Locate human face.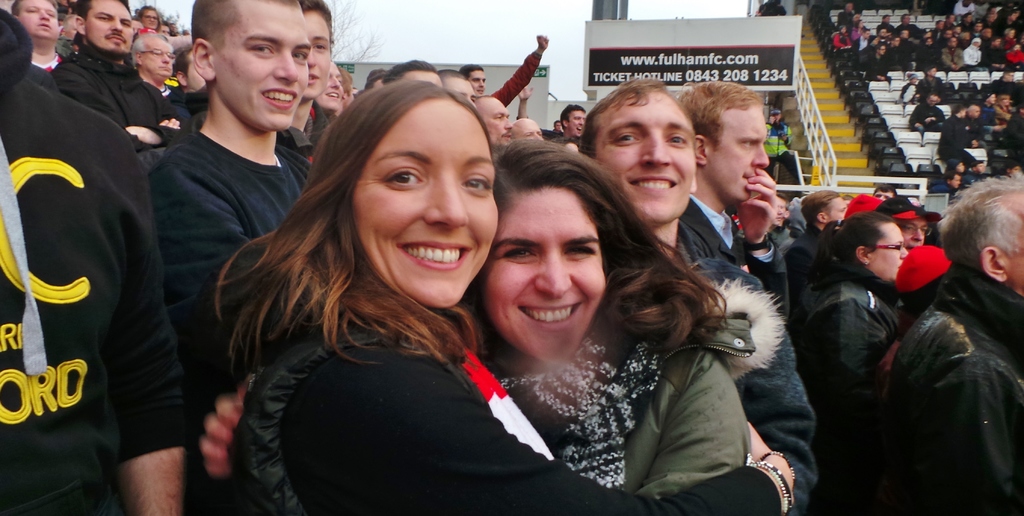
Bounding box: (left=707, top=104, right=767, bottom=200).
